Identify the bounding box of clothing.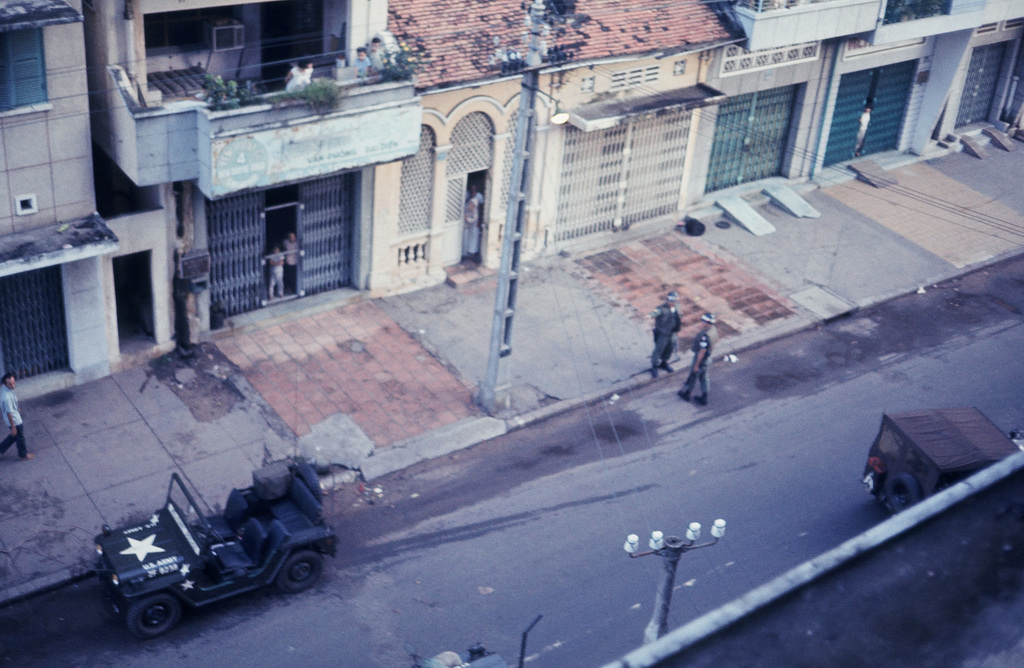
<region>652, 313, 684, 365</region>.
